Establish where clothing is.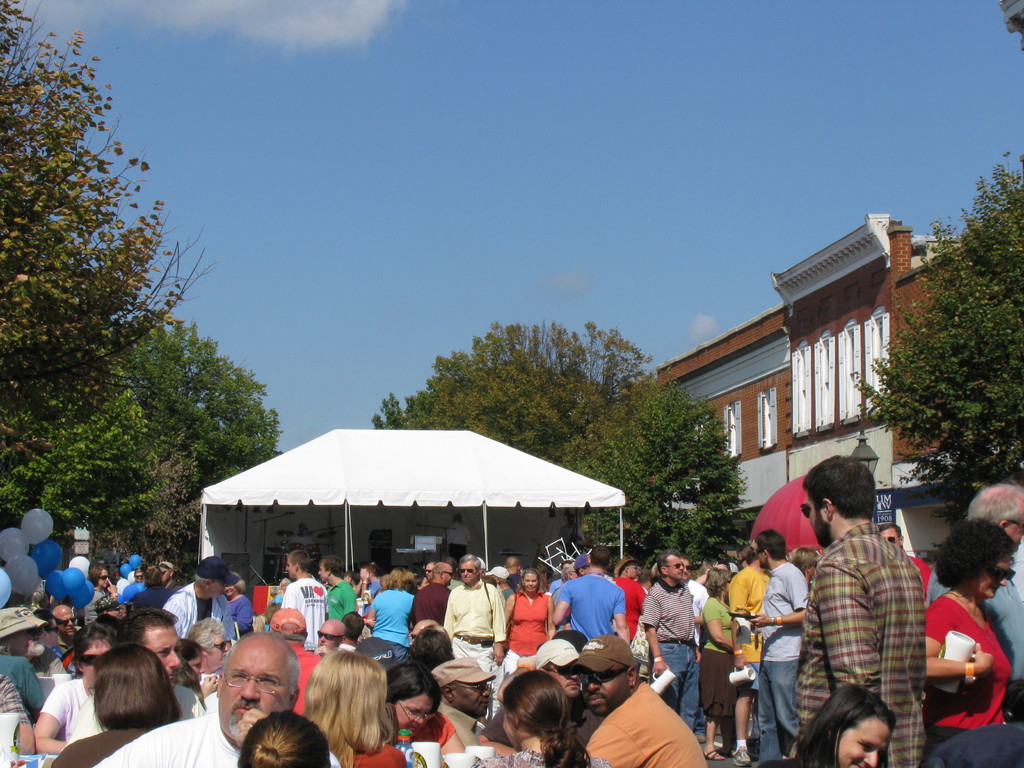
Established at rect(161, 577, 232, 647).
